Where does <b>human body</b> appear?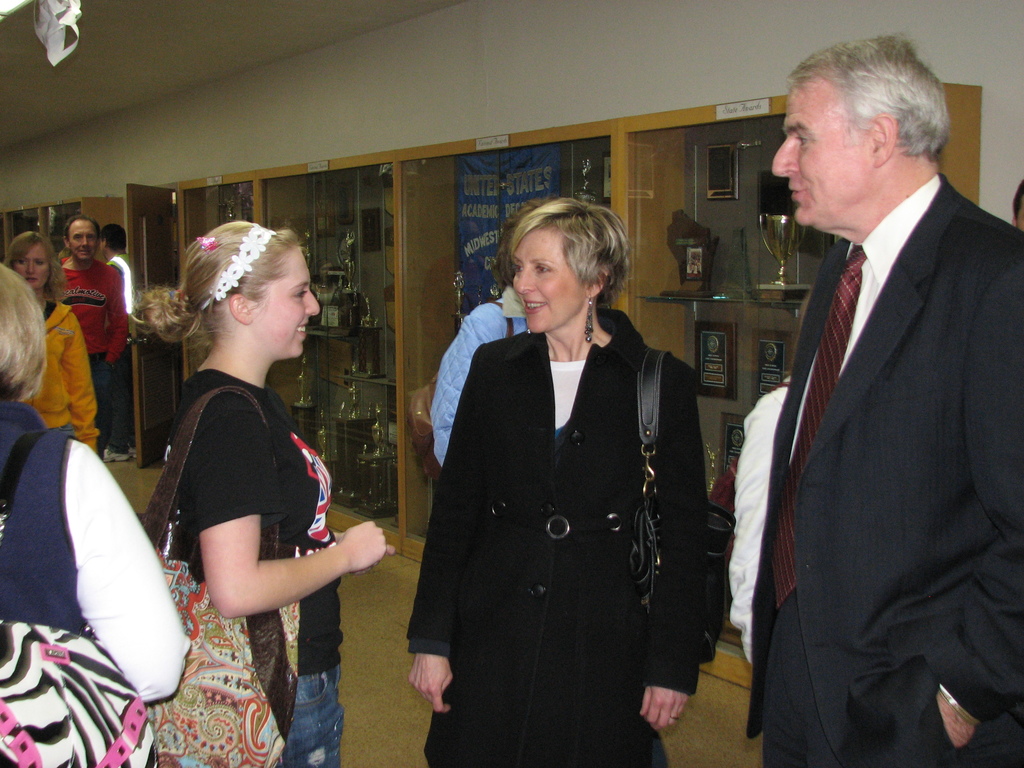
Appears at 428 289 533 461.
